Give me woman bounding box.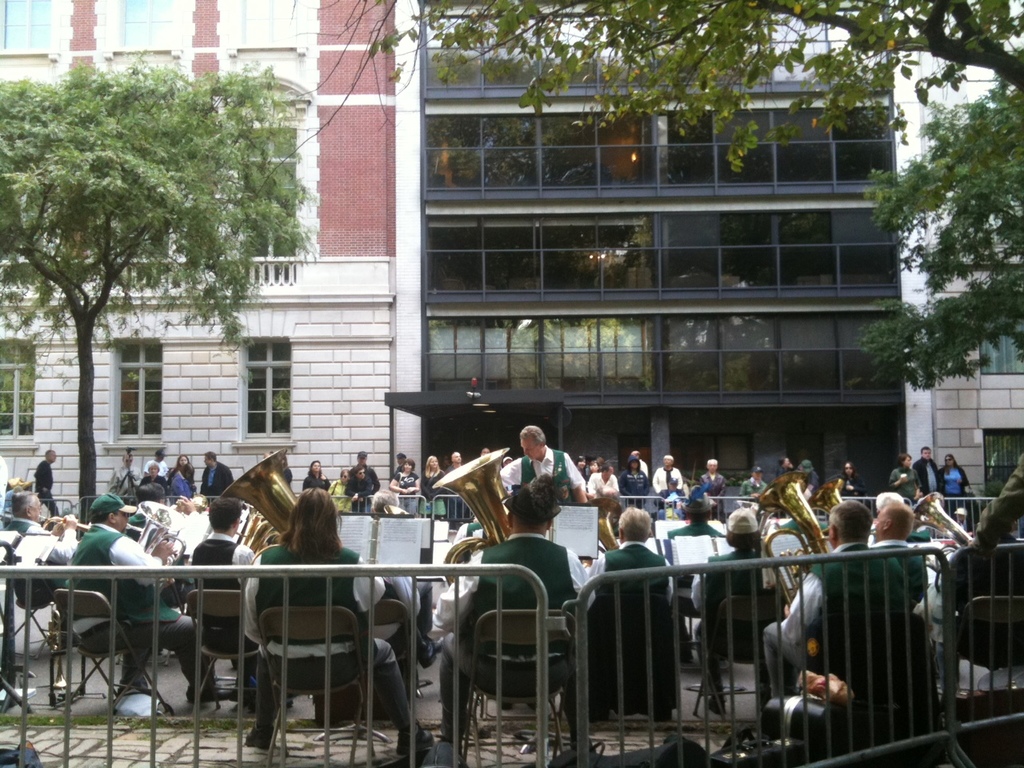
x1=424, y1=450, x2=450, y2=526.
